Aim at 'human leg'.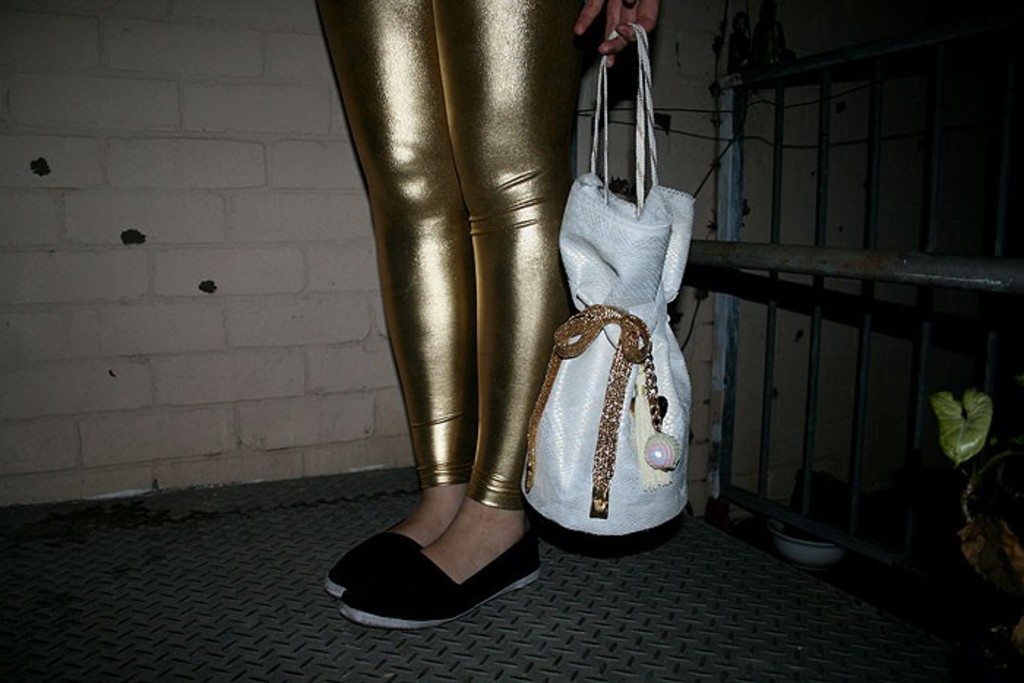
Aimed at 336 1 594 635.
